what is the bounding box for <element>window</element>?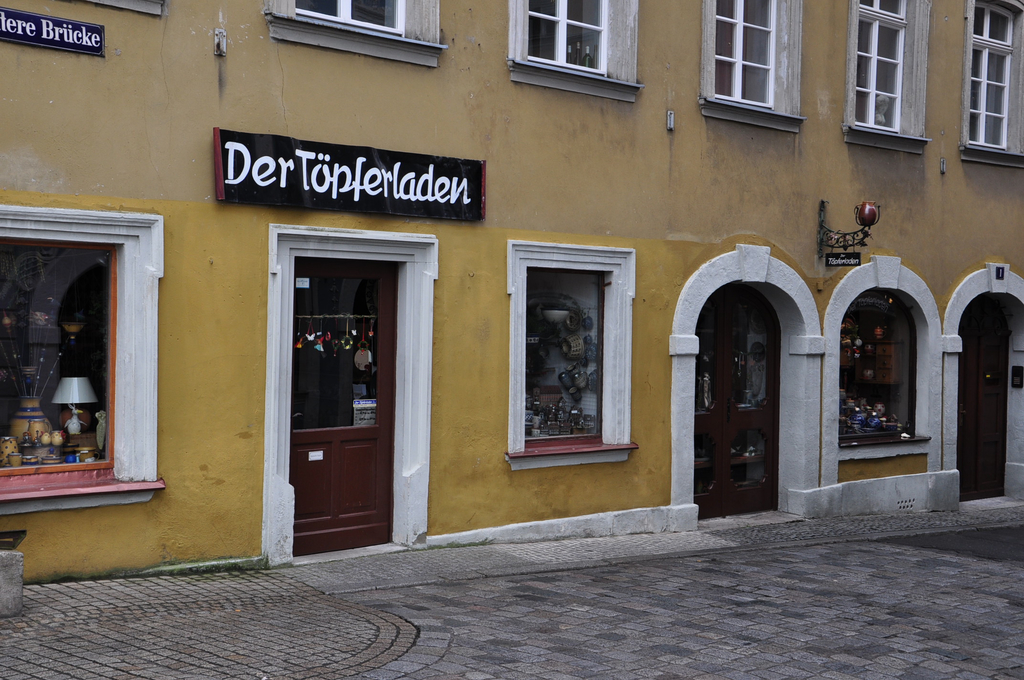
bbox=[842, 291, 920, 442].
